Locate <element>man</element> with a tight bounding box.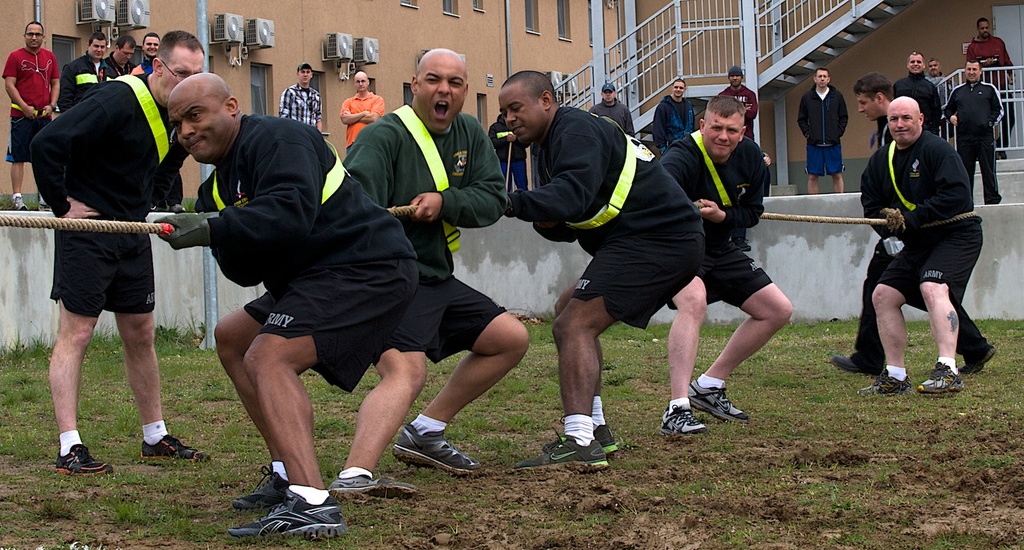
locate(958, 18, 1023, 153).
